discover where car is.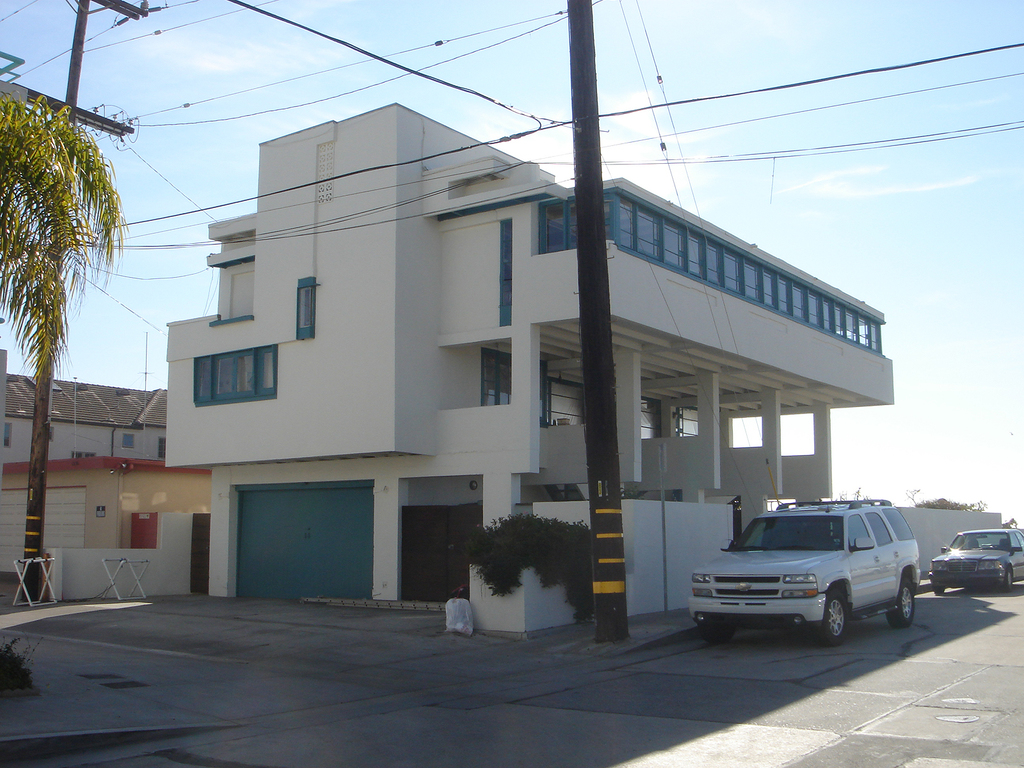
Discovered at x1=929, y1=524, x2=1023, y2=597.
